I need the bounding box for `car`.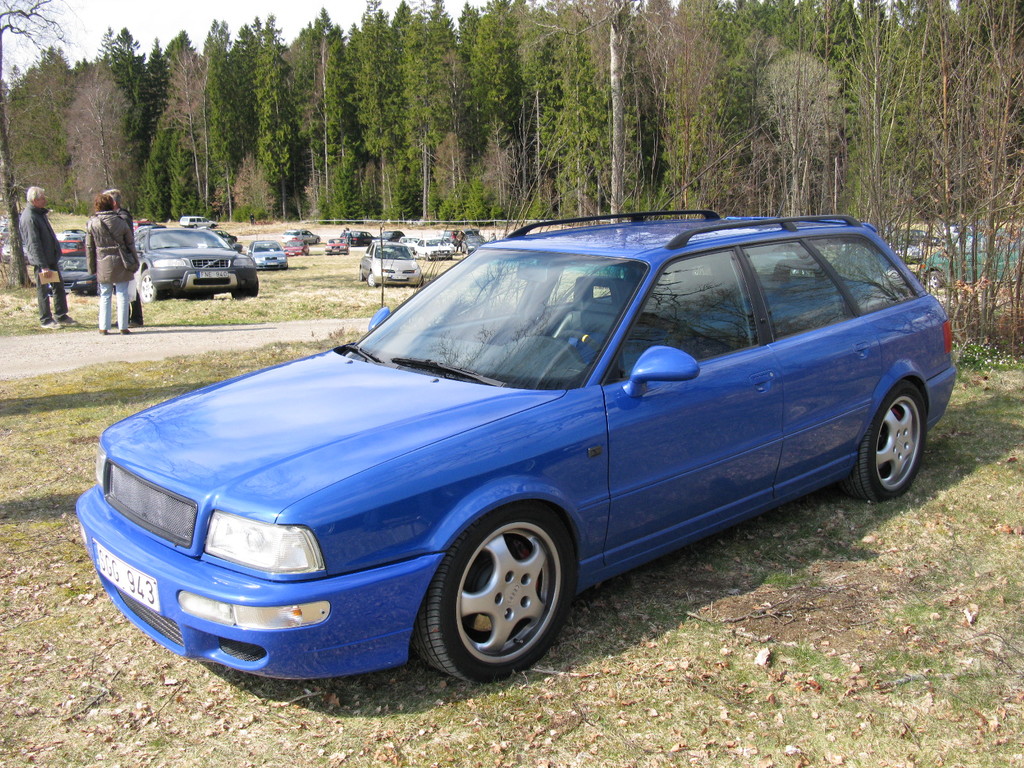
Here it is: 250, 239, 291, 269.
